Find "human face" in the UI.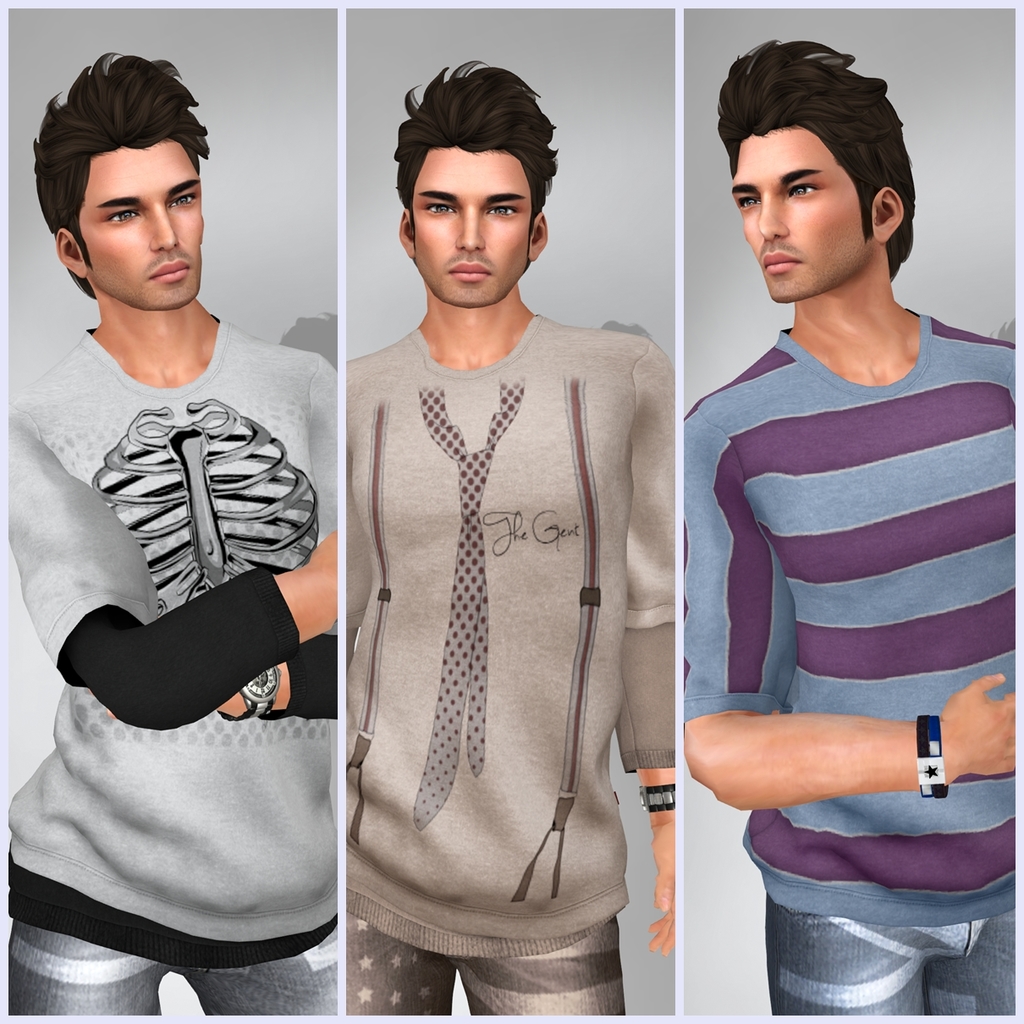
UI element at x1=418, y1=155, x2=531, y2=309.
